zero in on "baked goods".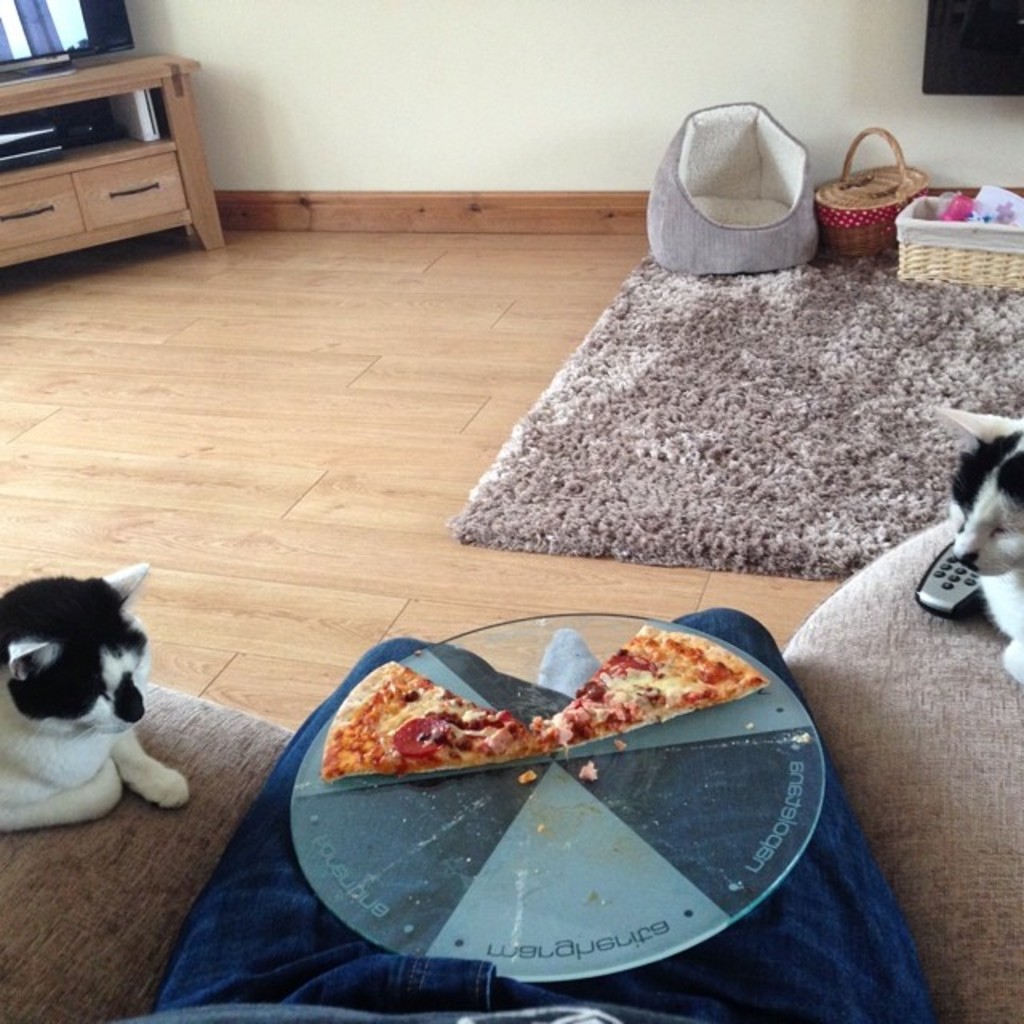
Zeroed in: box=[538, 624, 765, 757].
